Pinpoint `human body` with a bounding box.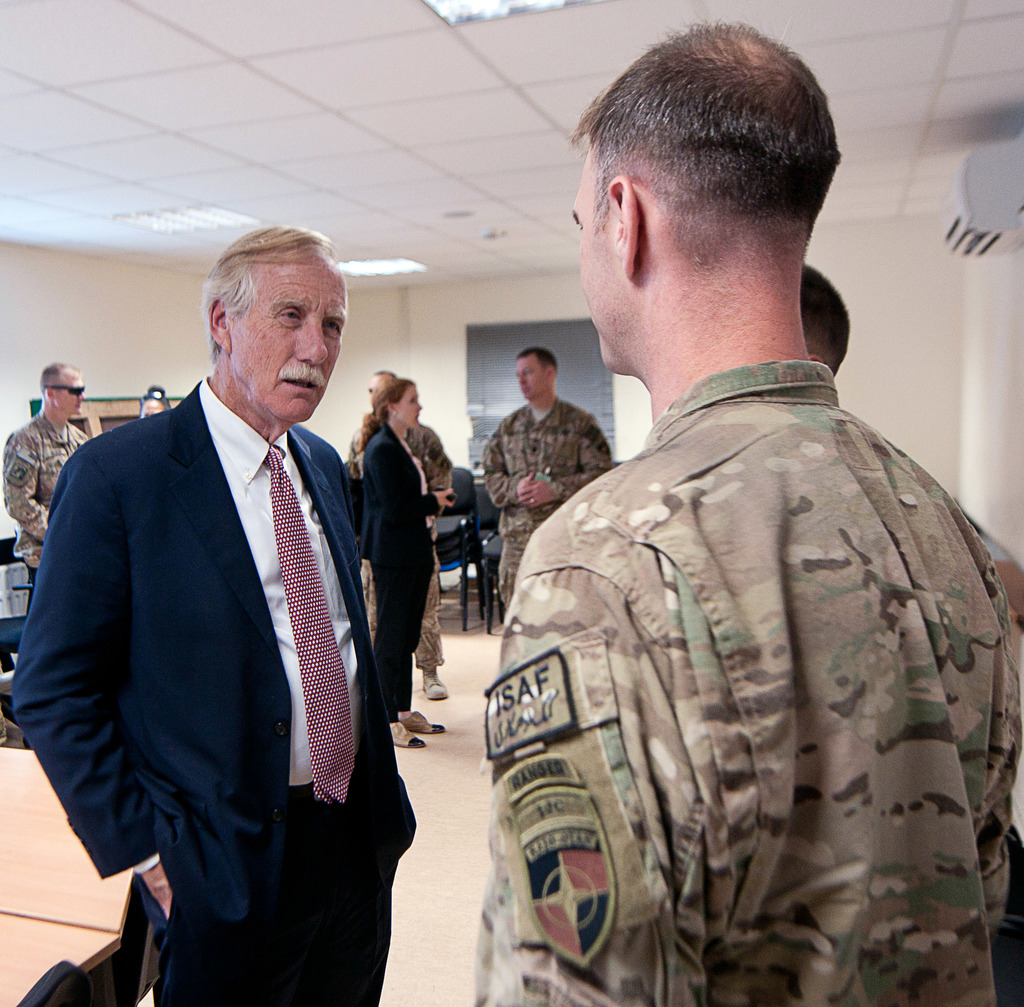
(18,226,417,1004).
